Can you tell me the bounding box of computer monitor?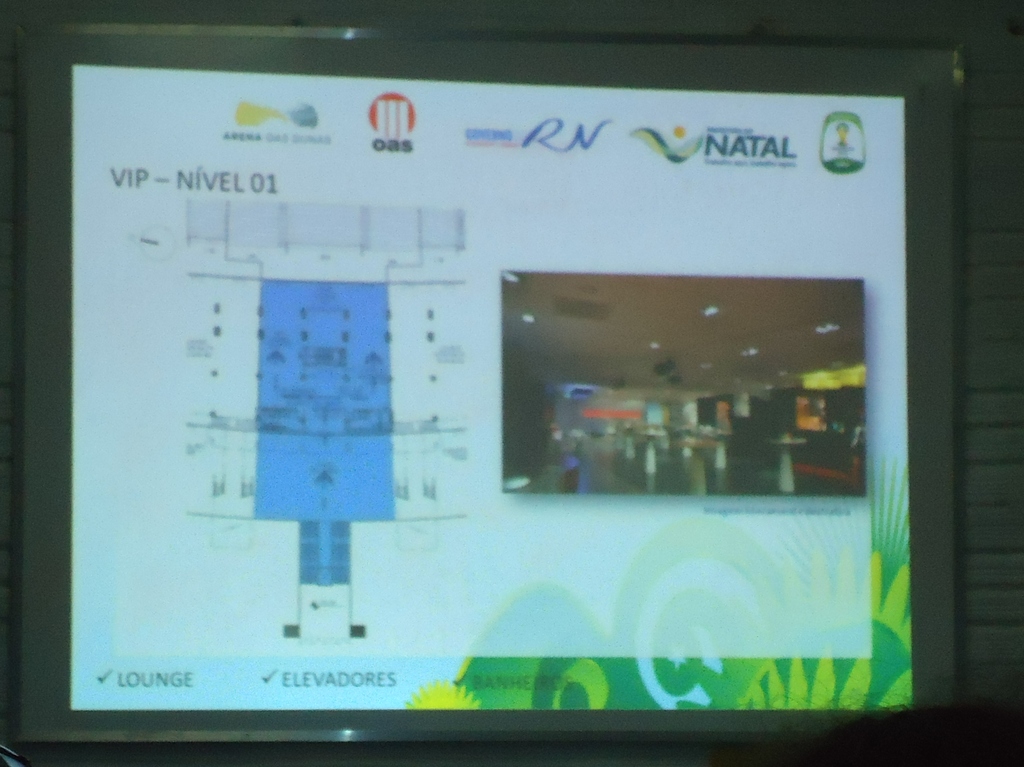
{"x1": 0, "y1": 0, "x2": 970, "y2": 766}.
